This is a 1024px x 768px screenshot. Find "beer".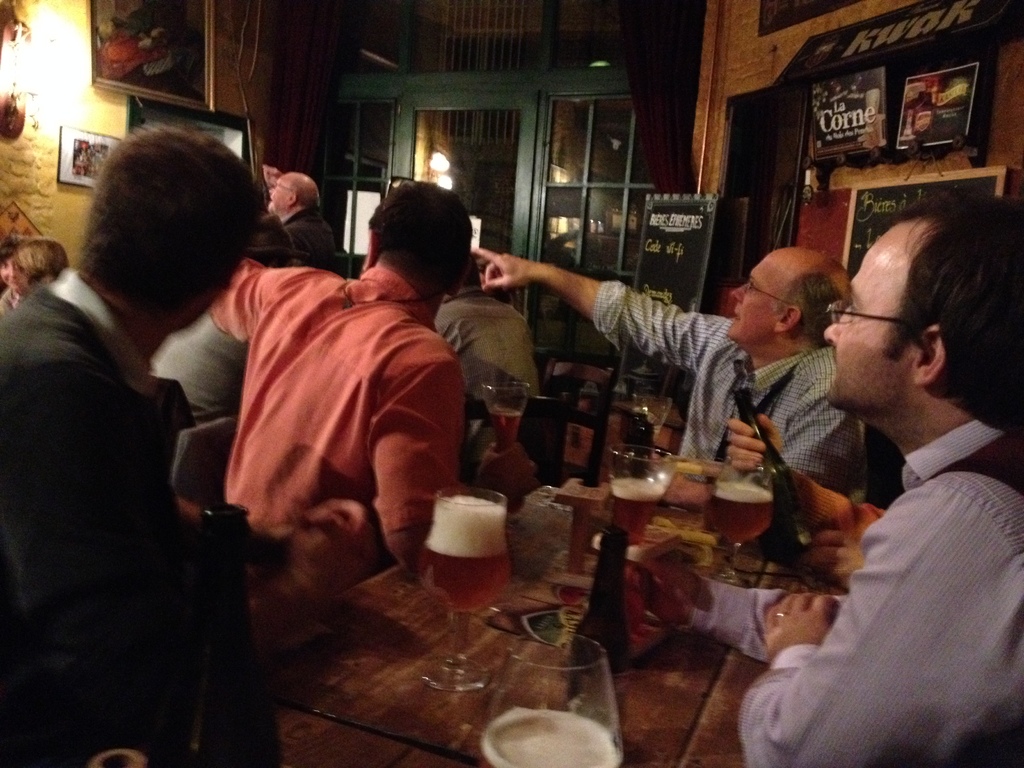
Bounding box: x1=598, y1=442, x2=690, y2=553.
